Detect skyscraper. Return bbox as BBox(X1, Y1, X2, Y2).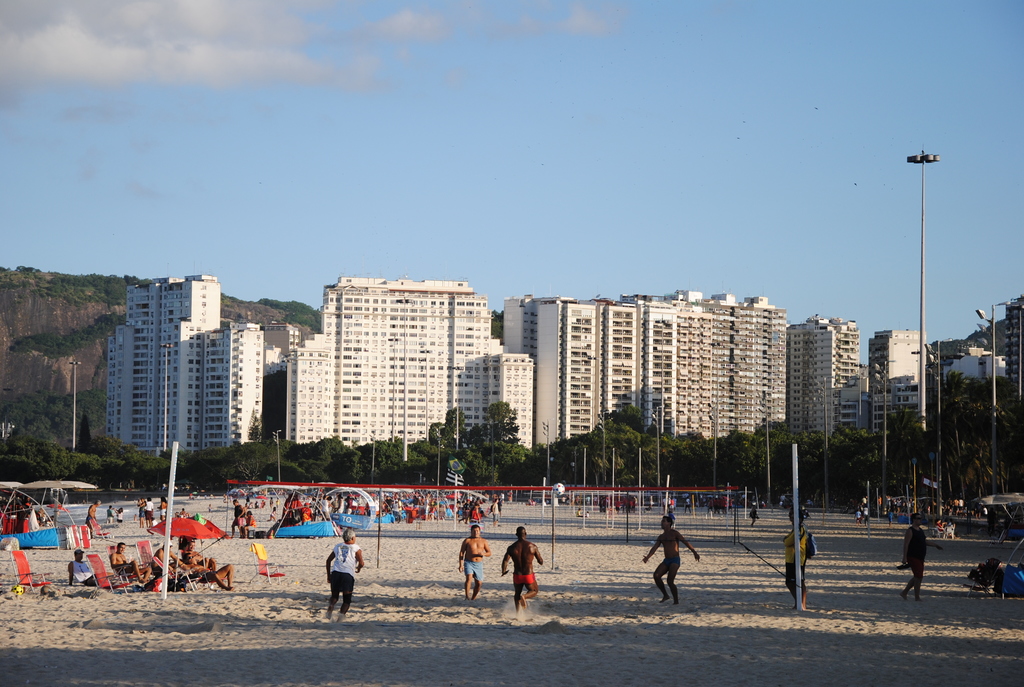
BBox(259, 322, 305, 371).
